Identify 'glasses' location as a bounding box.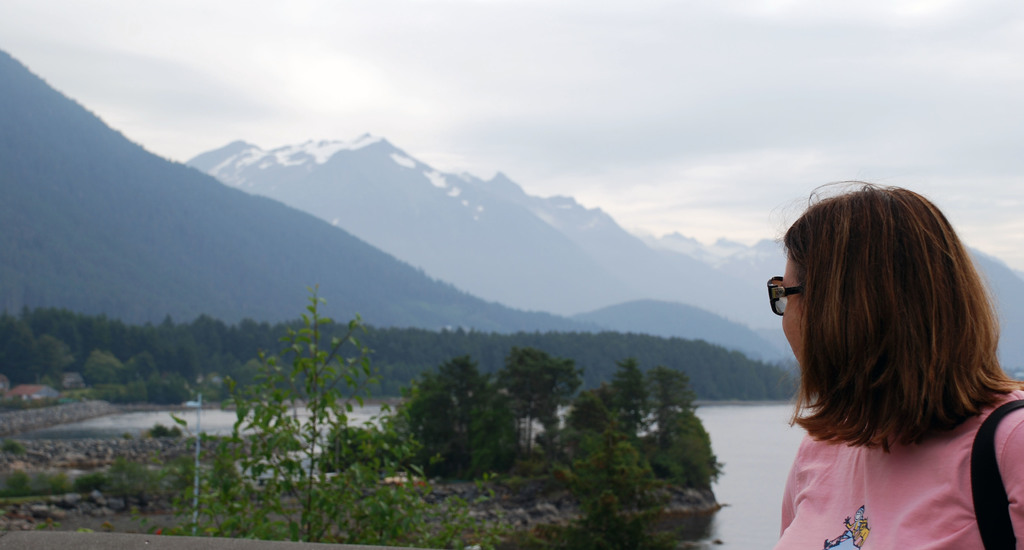
bbox(766, 270, 828, 321).
